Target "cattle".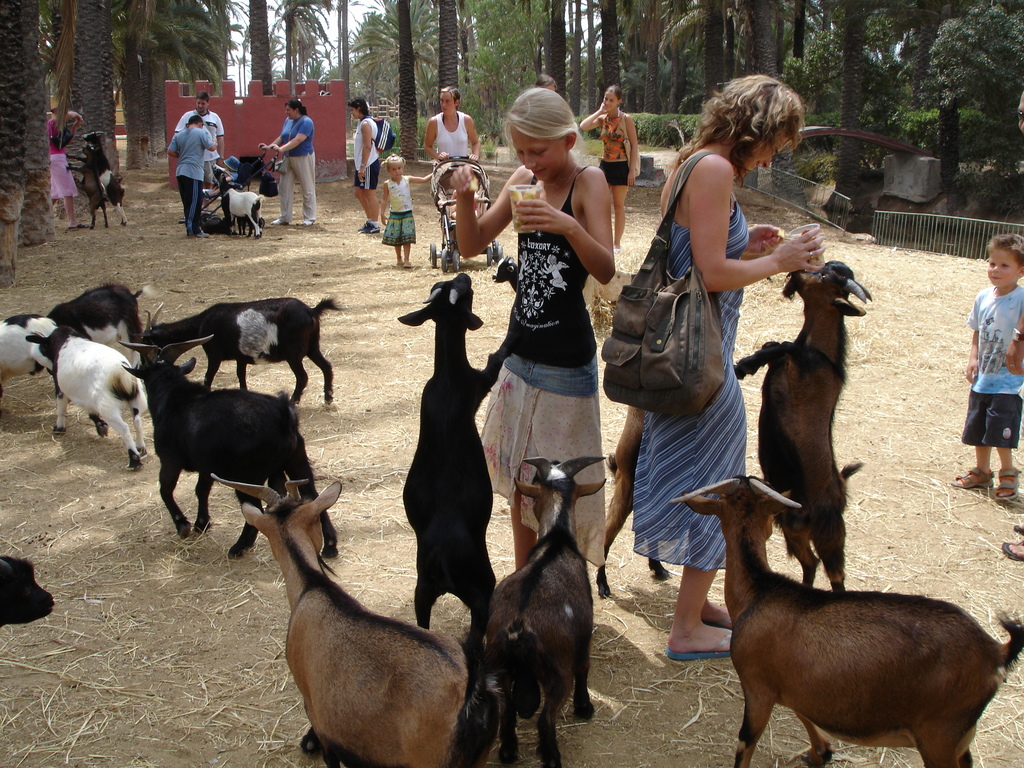
Target region: bbox=(397, 273, 526, 634).
